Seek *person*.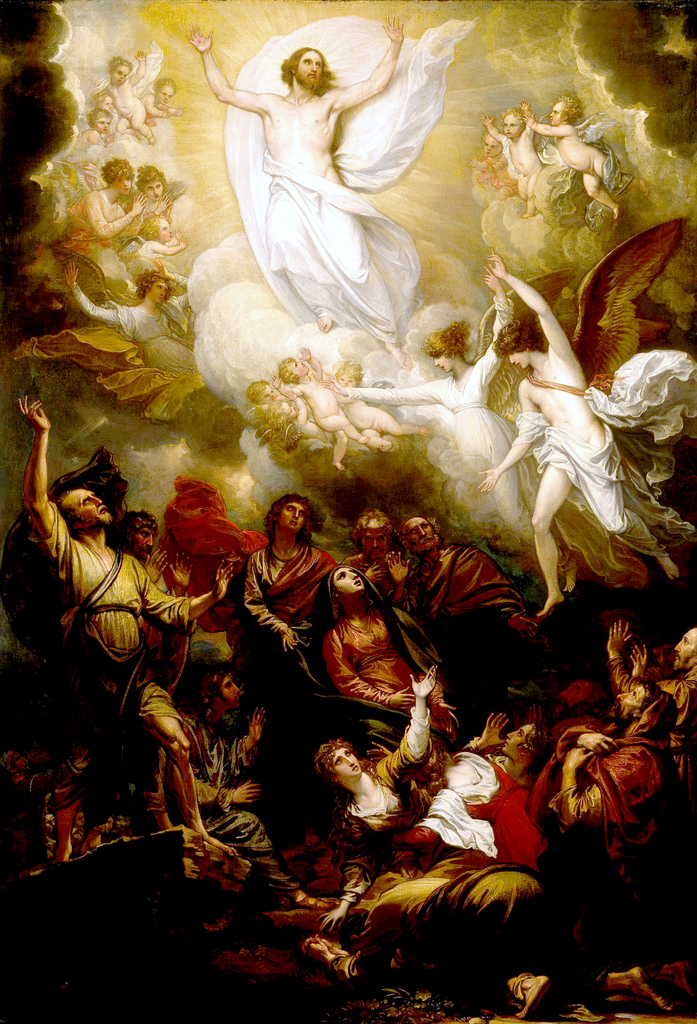
box=[482, 101, 541, 218].
